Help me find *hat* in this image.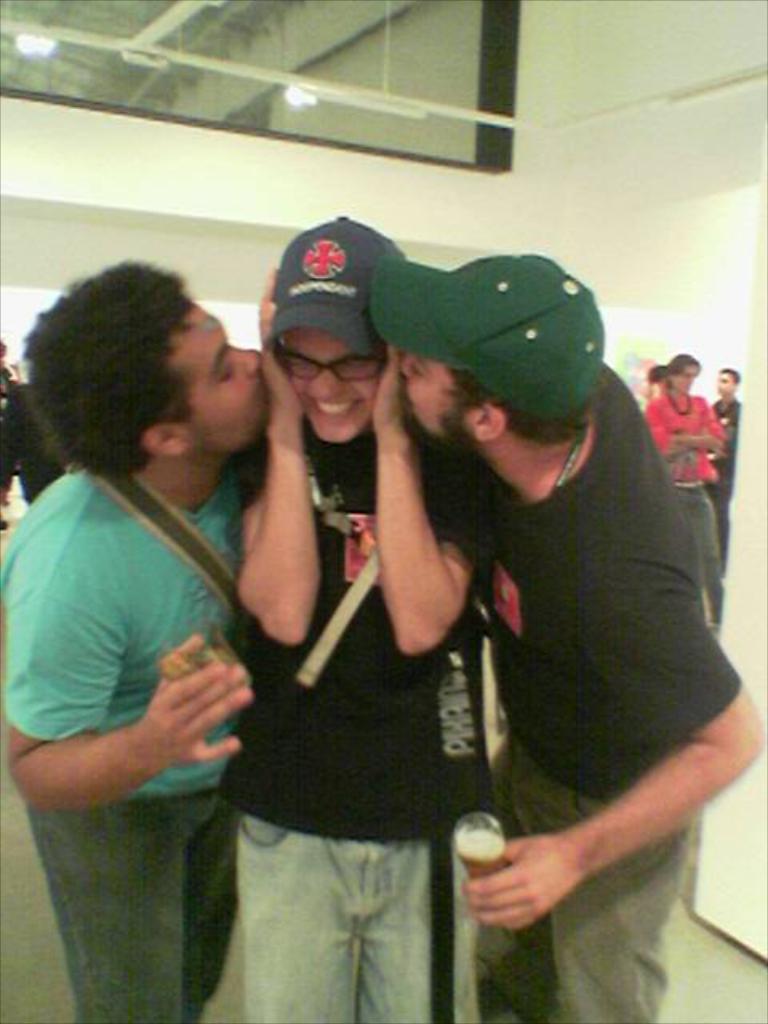
Found it: [x1=266, y1=206, x2=408, y2=357].
